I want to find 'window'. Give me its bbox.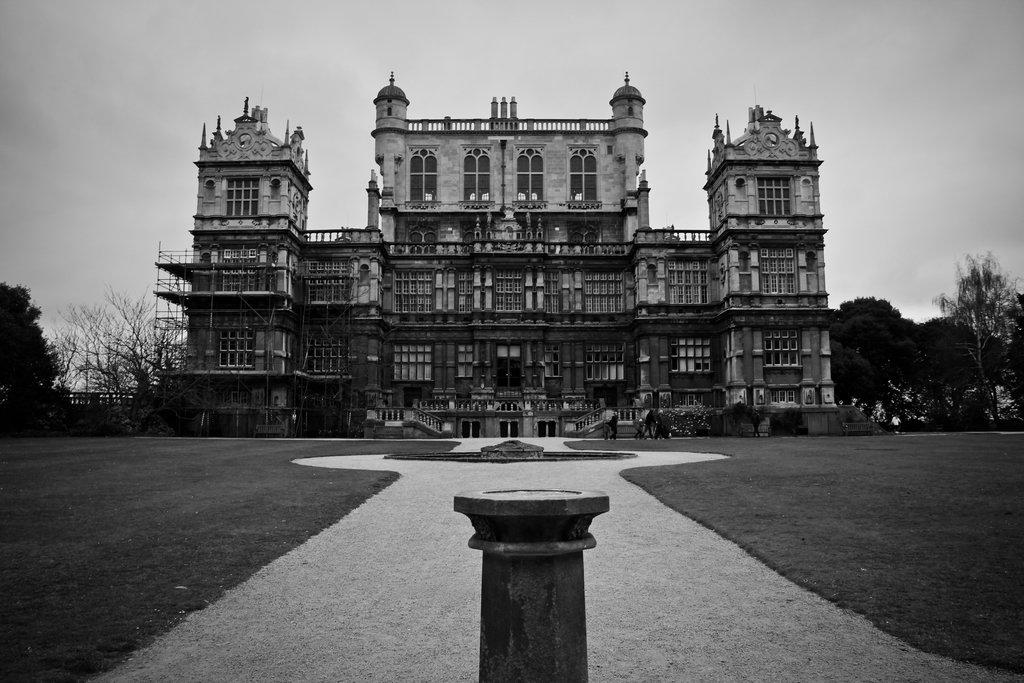
(454, 268, 477, 311).
